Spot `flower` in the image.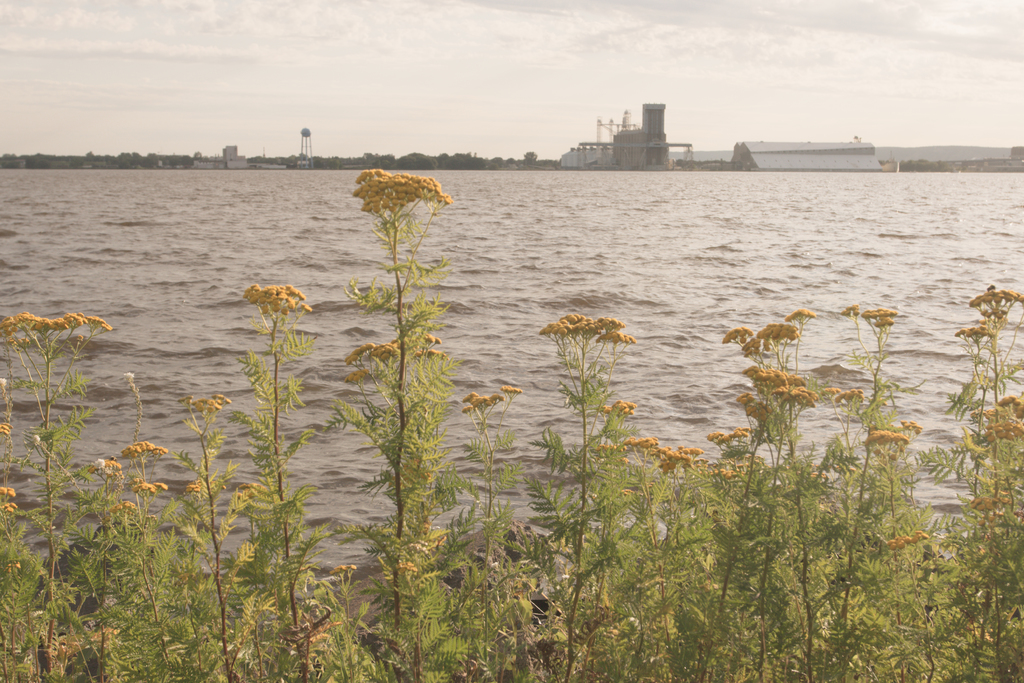
`flower` found at <bbox>601, 396, 640, 417</bbox>.
